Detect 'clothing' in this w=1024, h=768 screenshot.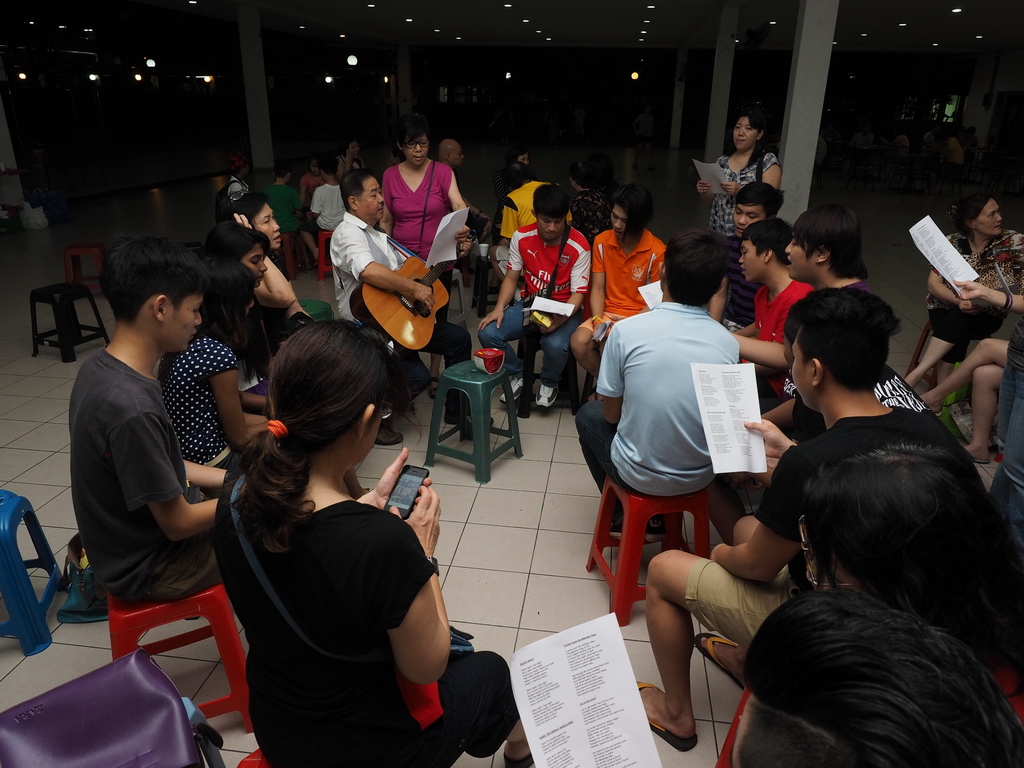
Detection: locate(493, 182, 569, 244).
